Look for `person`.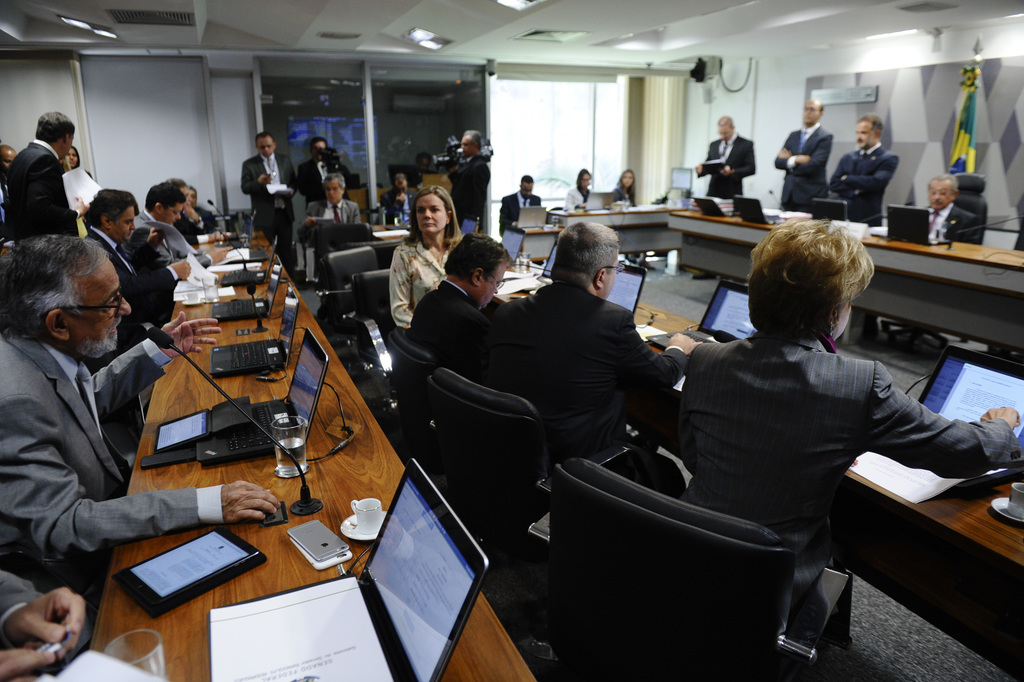
Found: [2,109,82,239].
